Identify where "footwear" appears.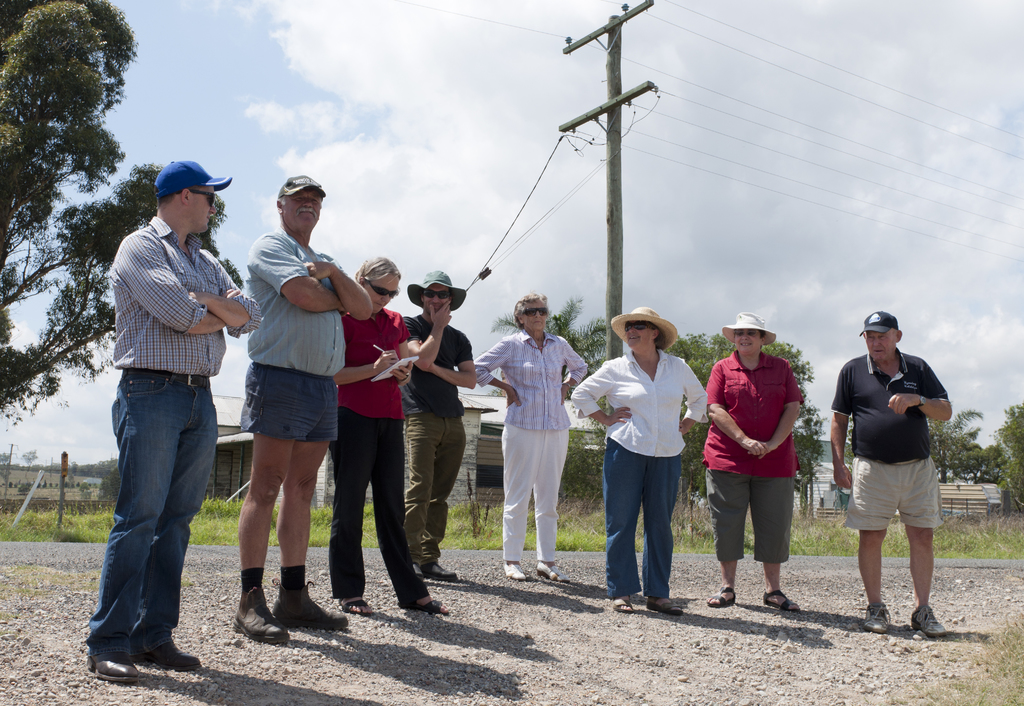
Appears at 916, 598, 941, 636.
